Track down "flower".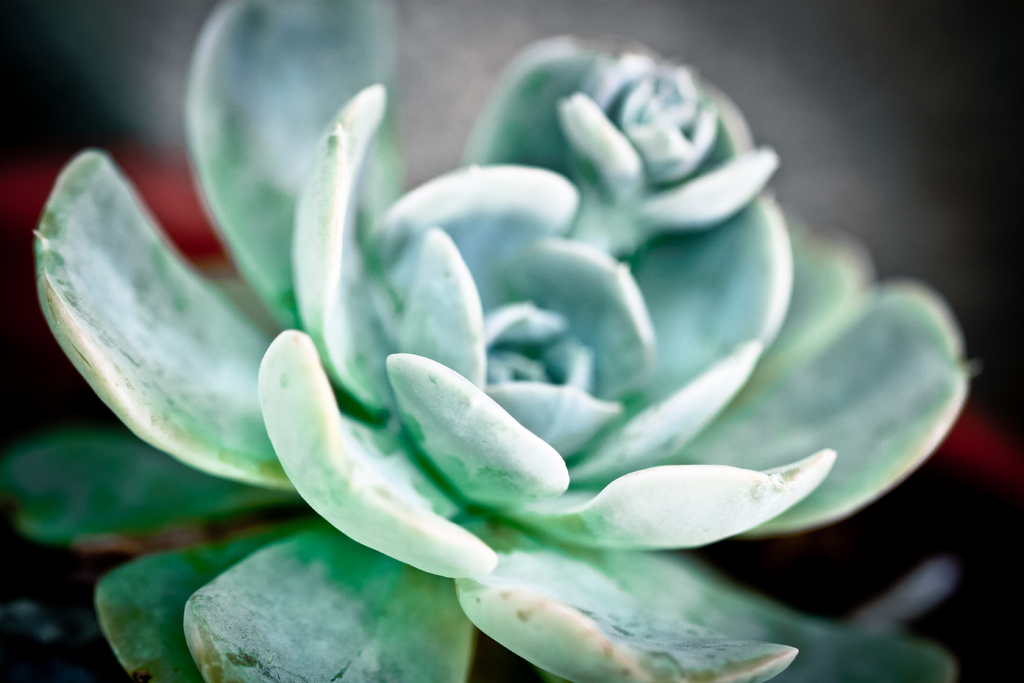
Tracked to [36,32,950,638].
